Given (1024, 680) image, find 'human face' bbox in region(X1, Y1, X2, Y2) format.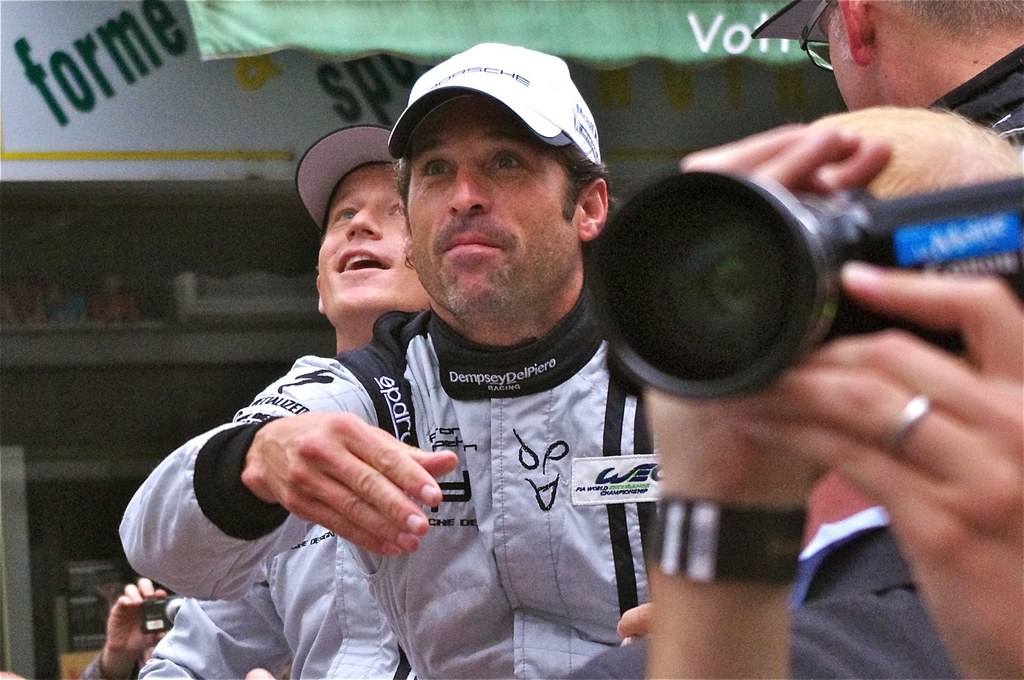
region(410, 97, 577, 320).
